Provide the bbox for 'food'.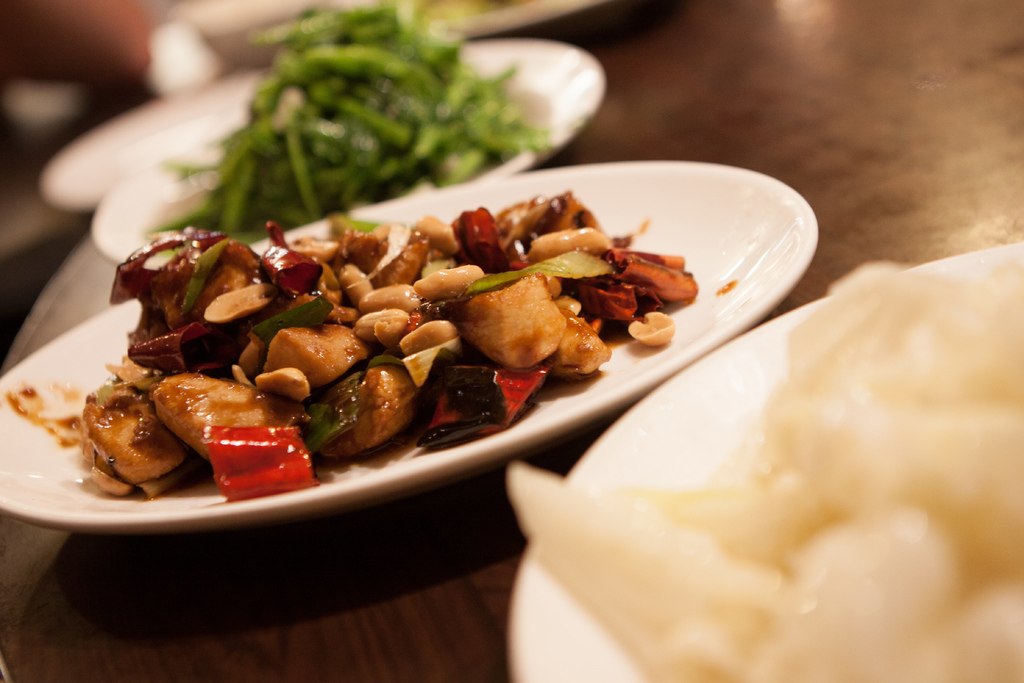
select_region(96, 169, 628, 463).
